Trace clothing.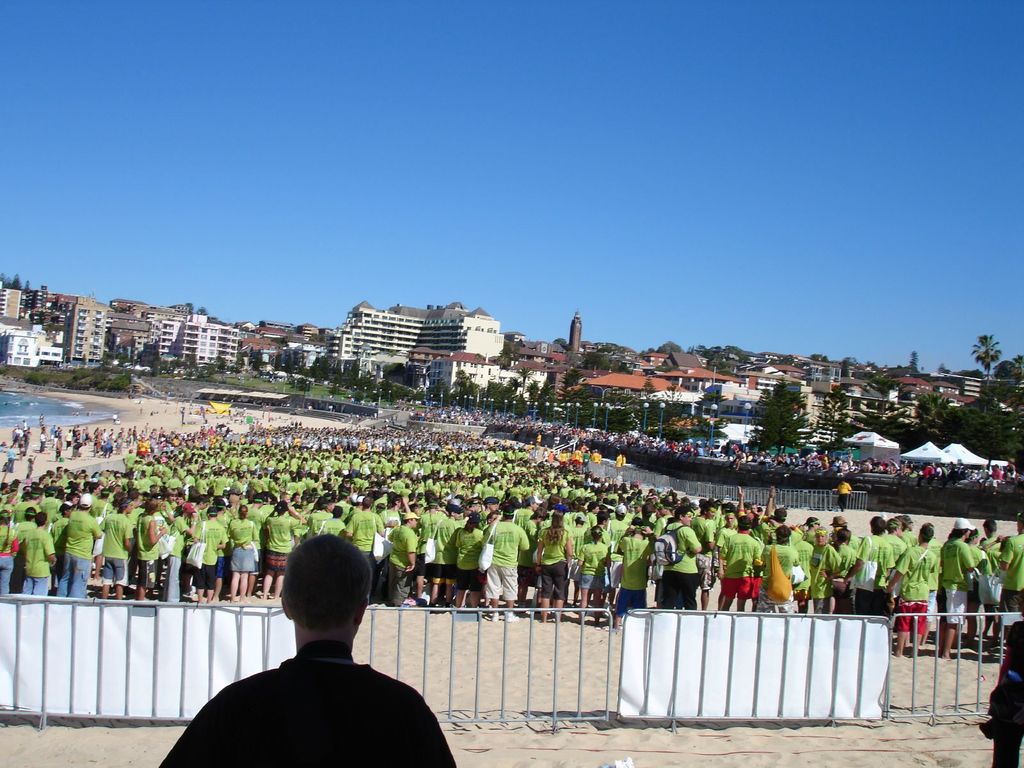
Traced to 578/543/612/596.
